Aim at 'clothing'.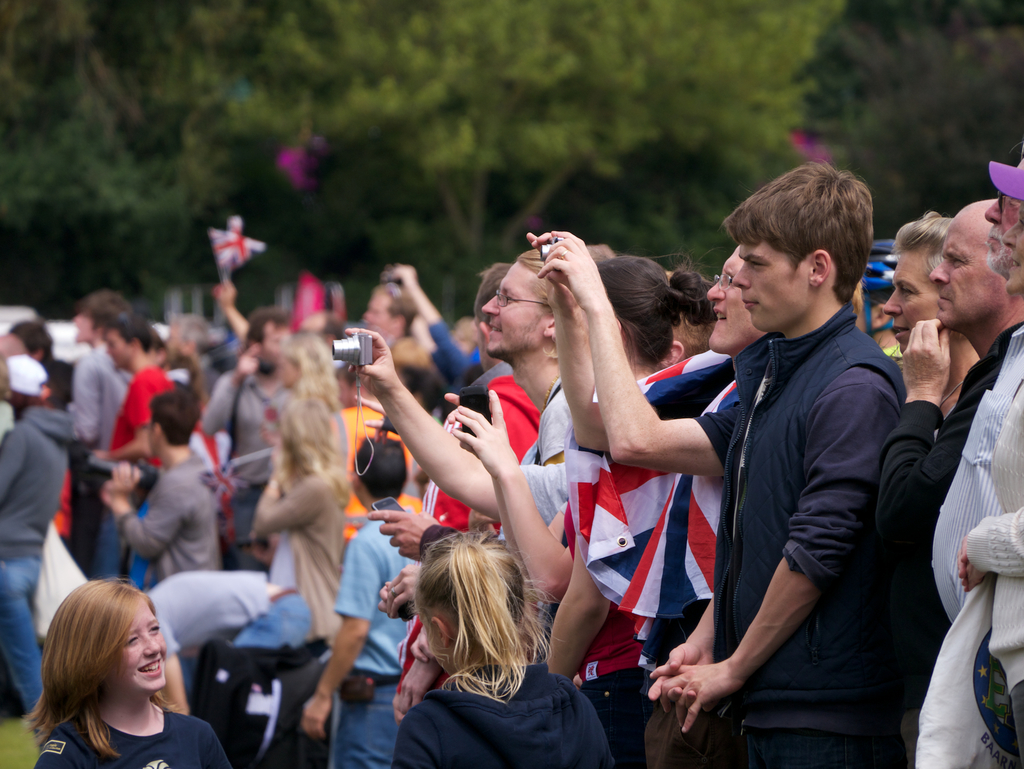
Aimed at detection(92, 361, 180, 484).
